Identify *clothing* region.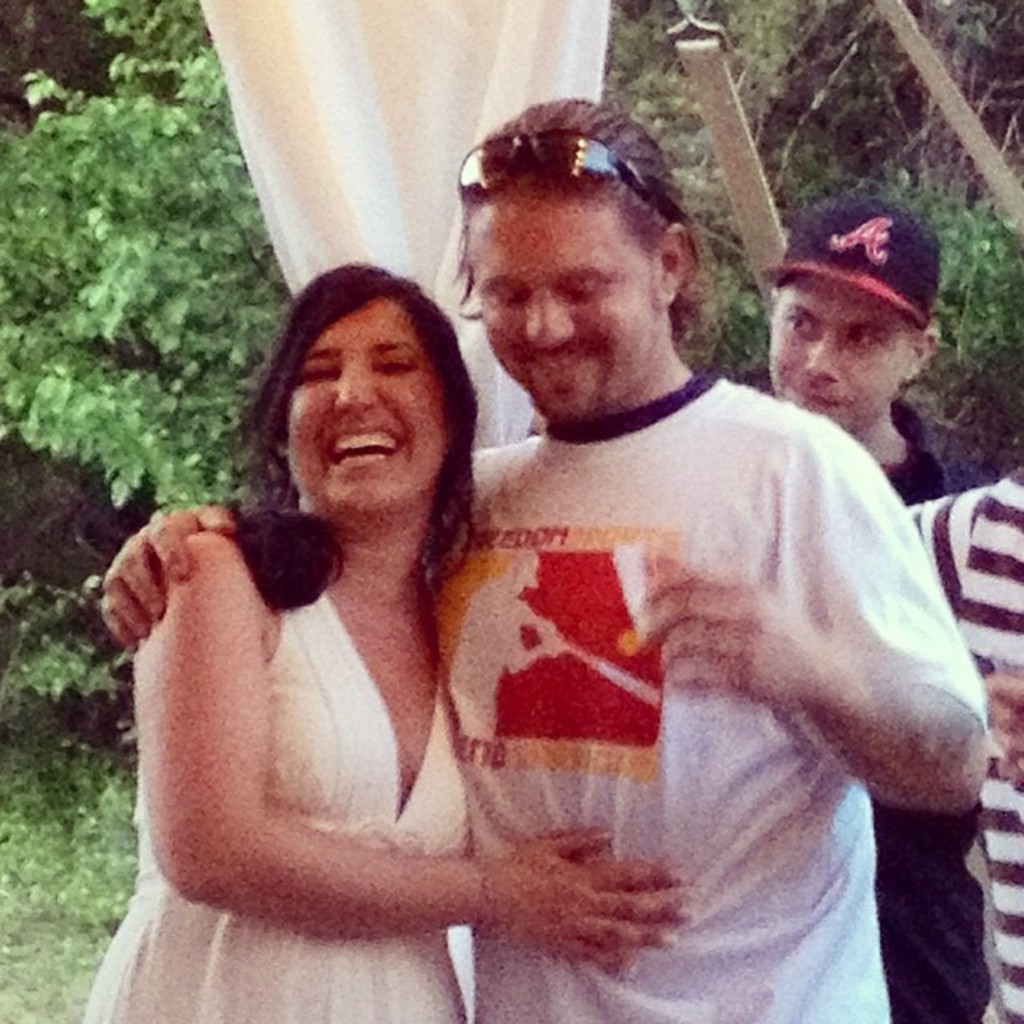
Region: select_region(422, 366, 987, 1022).
